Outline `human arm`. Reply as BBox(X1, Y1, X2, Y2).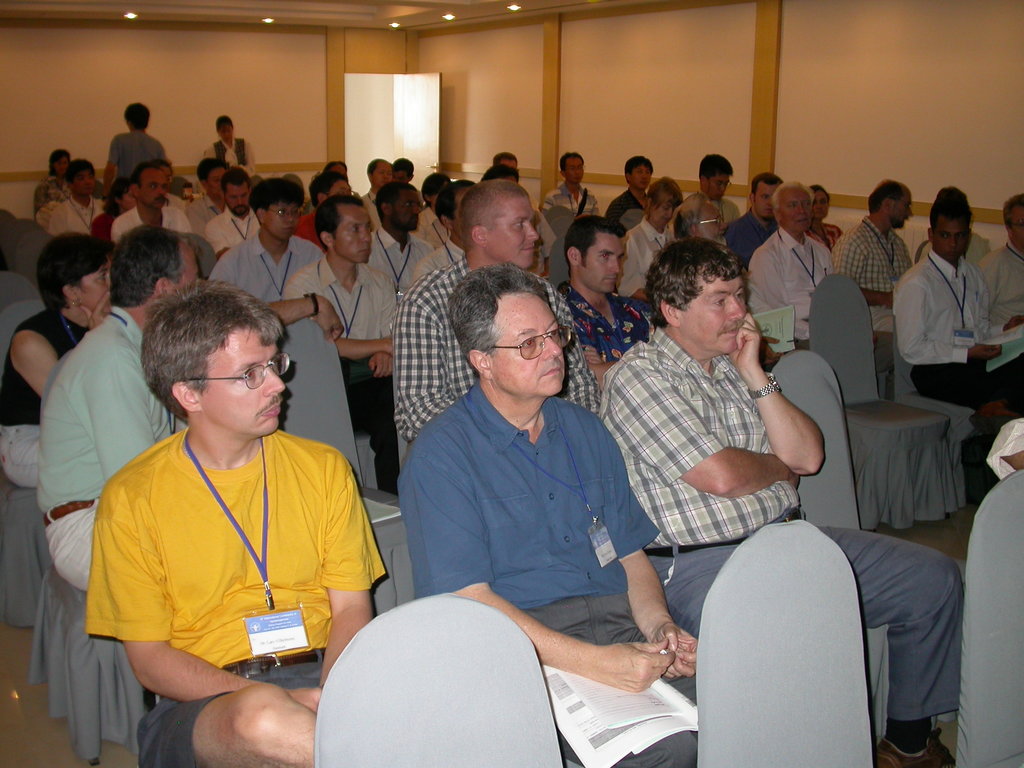
BBox(93, 349, 158, 483).
